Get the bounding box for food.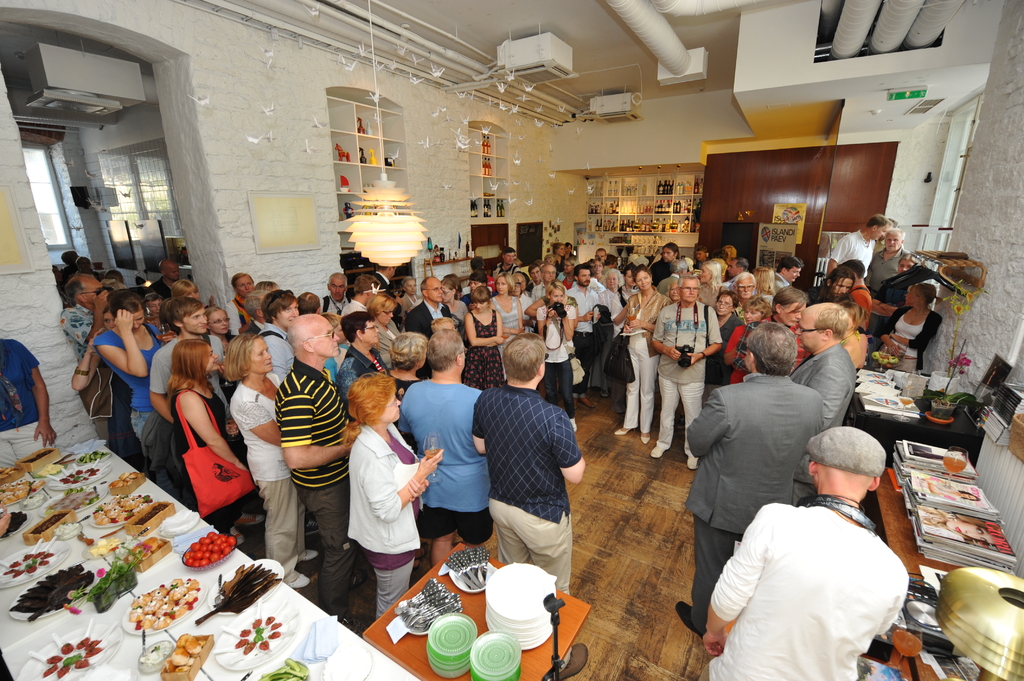
255,628,264,636.
